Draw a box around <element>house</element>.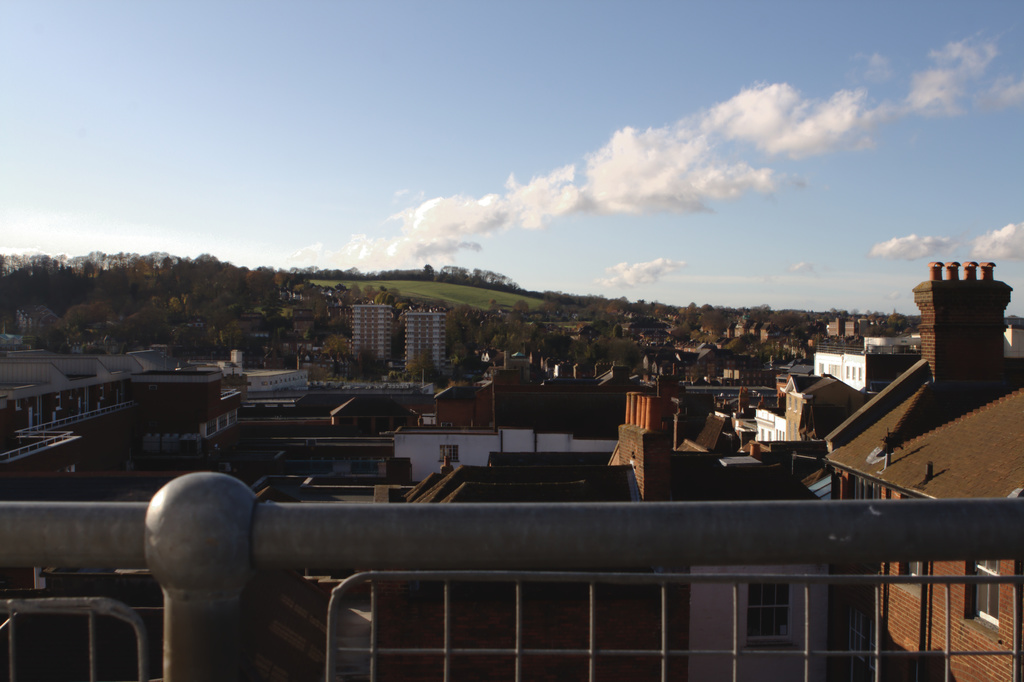
bbox=(0, 258, 1023, 681).
